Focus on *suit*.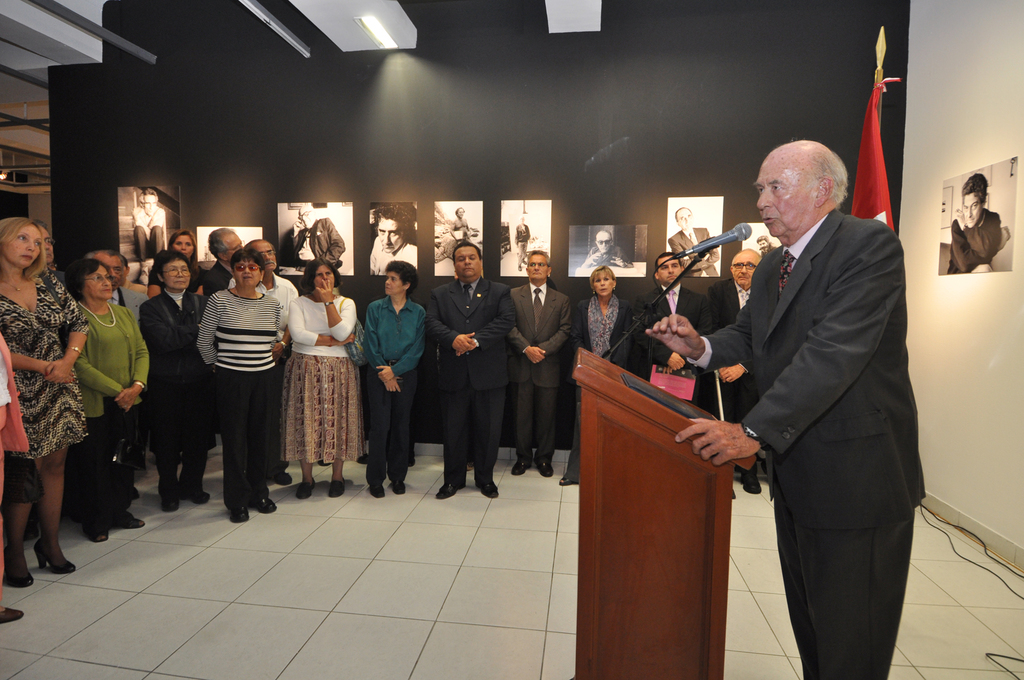
Focused at locate(419, 280, 522, 474).
